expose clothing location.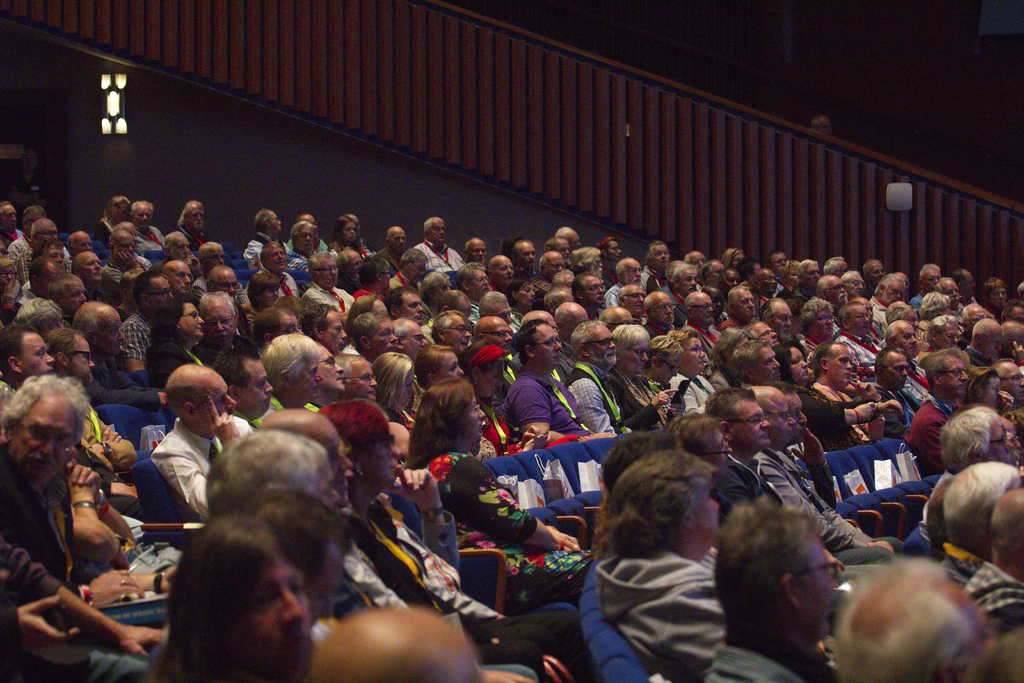
Exposed at box(157, 414, 255, 507).
